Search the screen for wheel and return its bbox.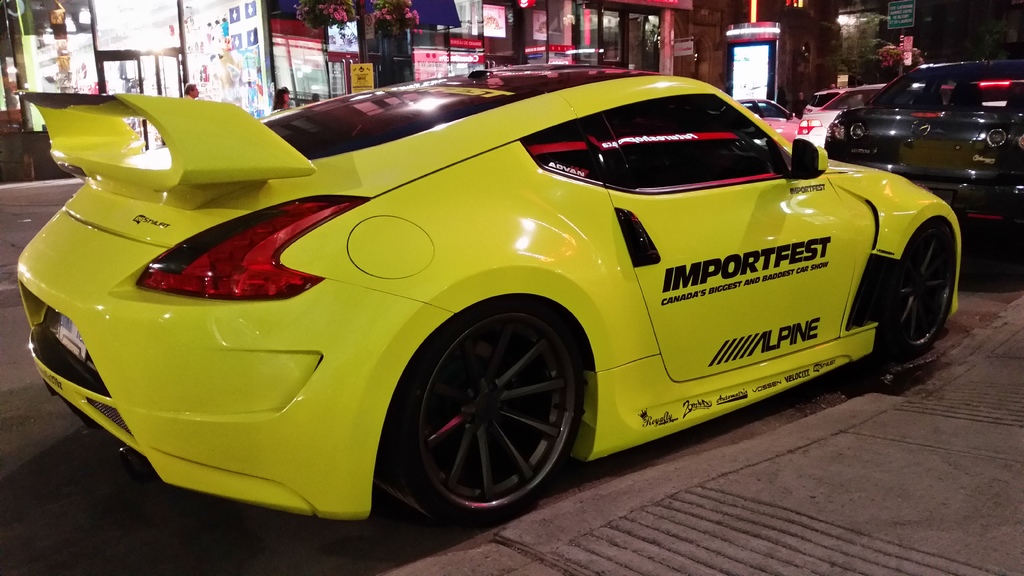
Found: detection(405, 304, 577, 511).
